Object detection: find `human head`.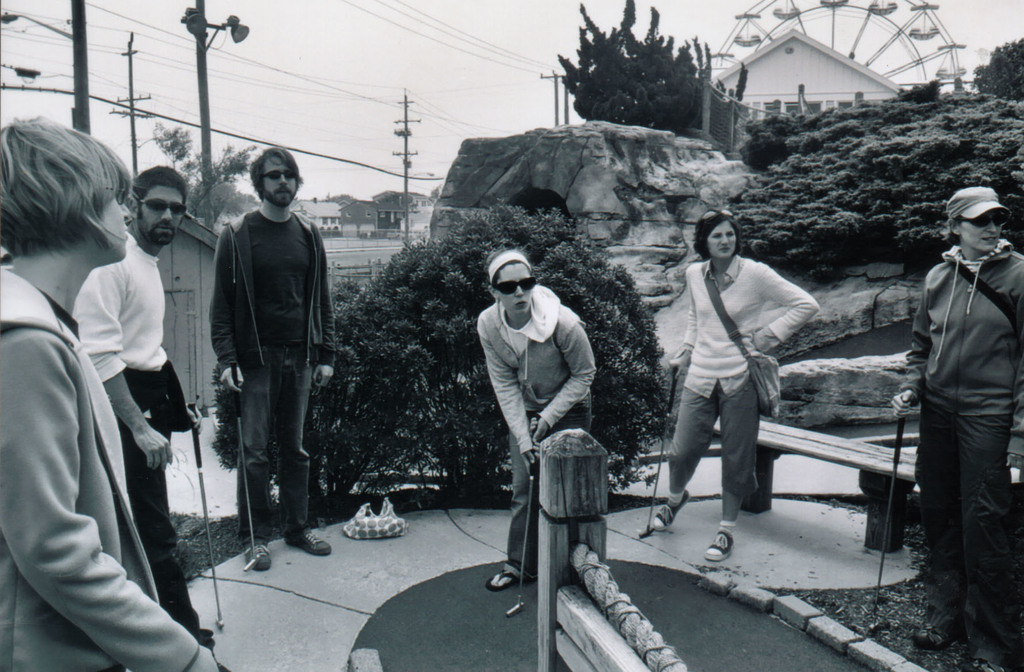
236/150/310/229.
